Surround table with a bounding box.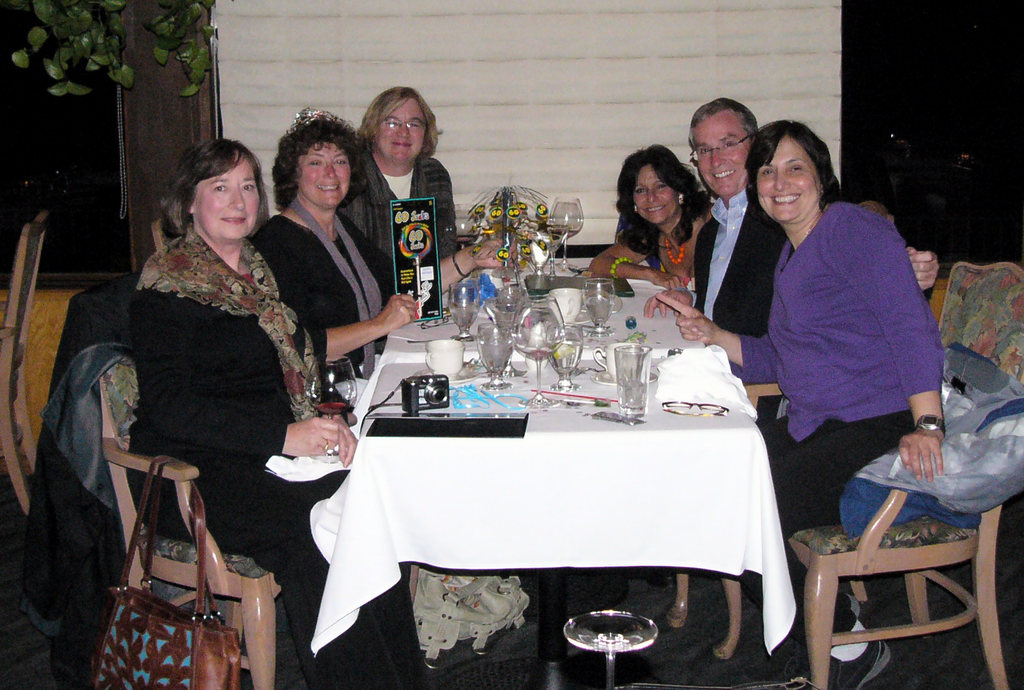
BBox(346, 277, 765, 689).
